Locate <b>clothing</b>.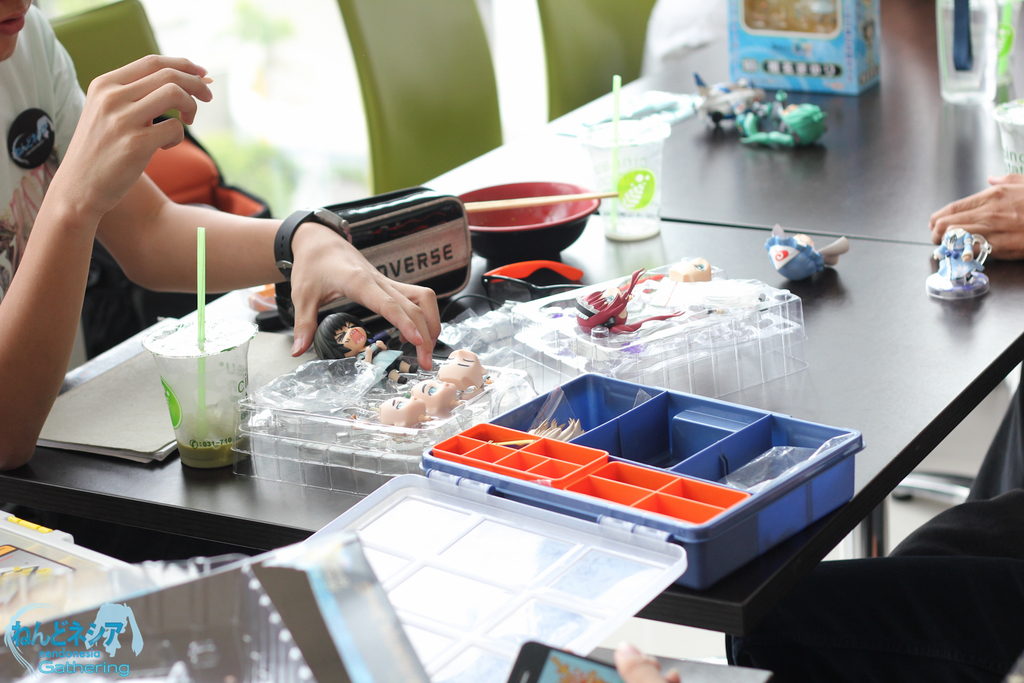
Bounding box: pyautogui.locateOnScreen(0, 0, 92, 367).
